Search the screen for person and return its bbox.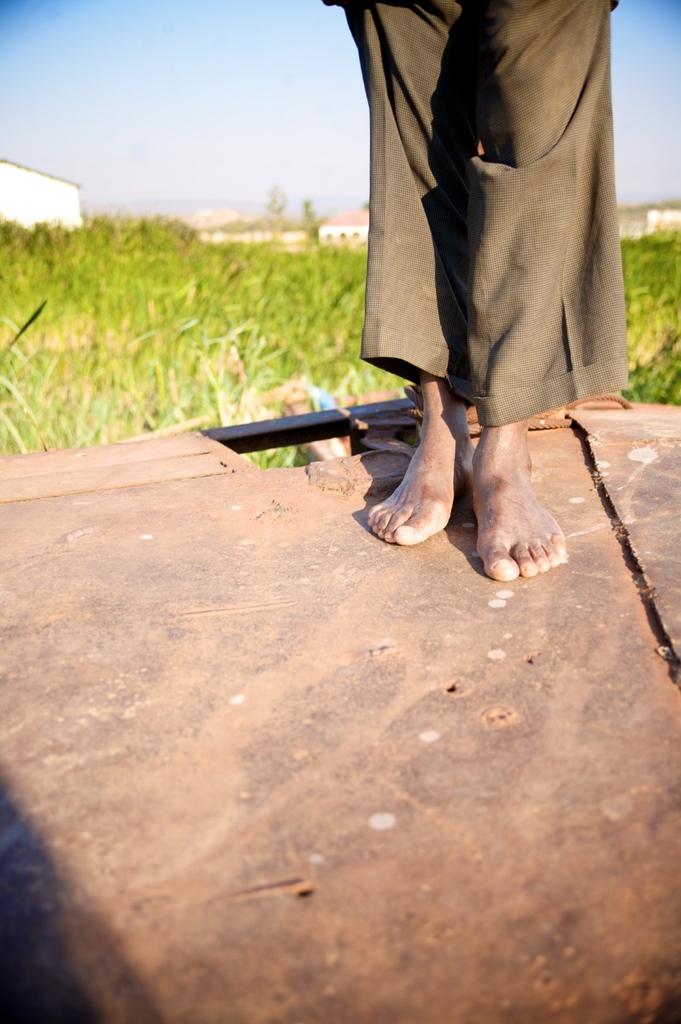
Found: 312/0/628/579.
